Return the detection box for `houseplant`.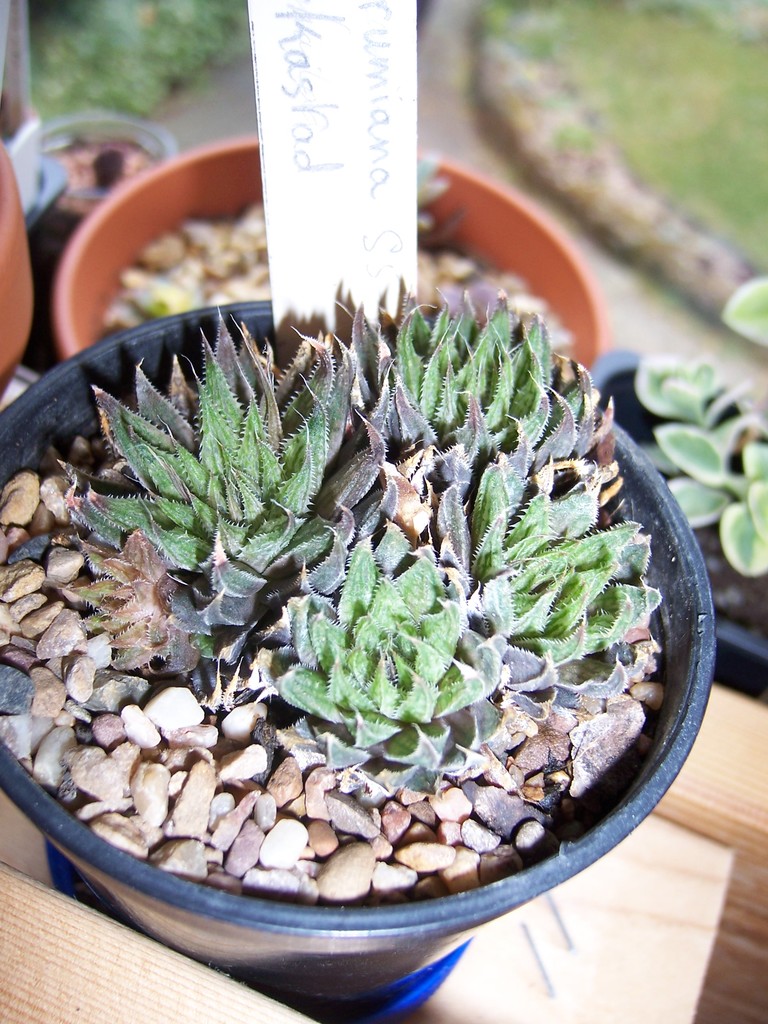
x1=42, y1=141, x2=602, y2=358.
